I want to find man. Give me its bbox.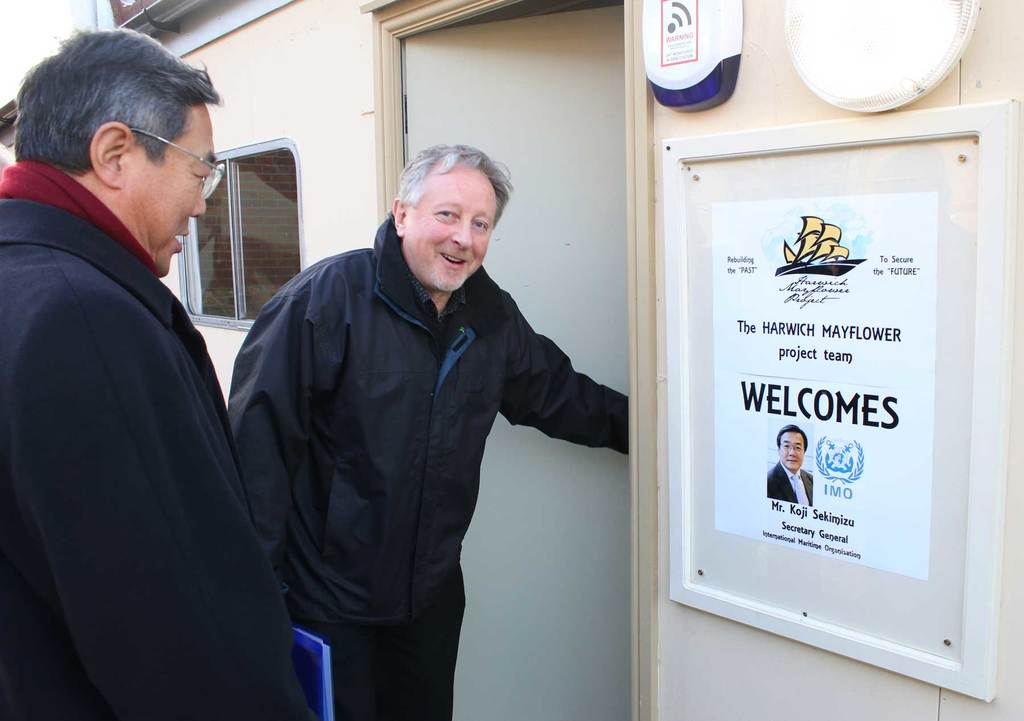
(10, 17, 264, 706).
